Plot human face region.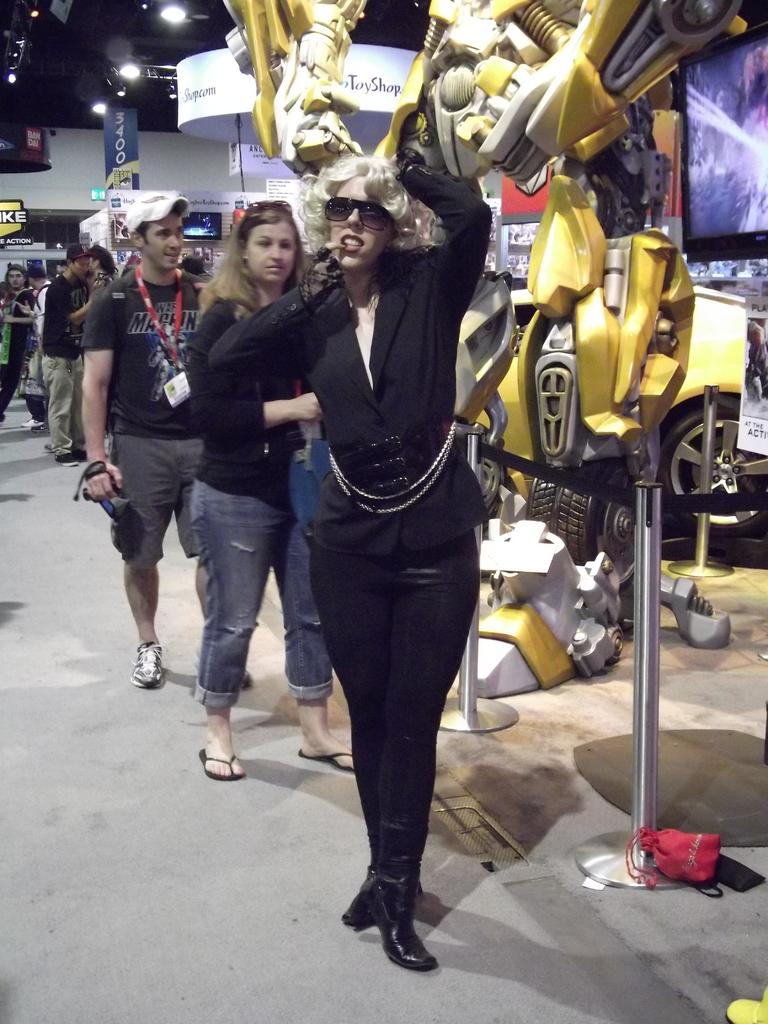
Plotted at (x1=137, y1=207, x2=181, y2=275).
